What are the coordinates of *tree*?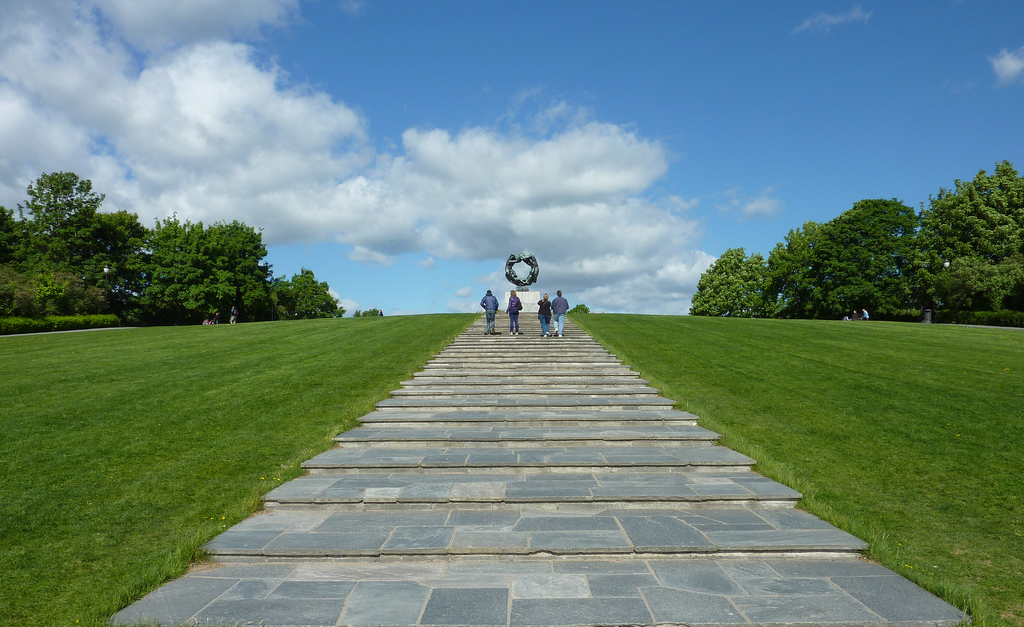
{"x1": 272, "y1": 263, "x2": 337, "y2": 315}.
